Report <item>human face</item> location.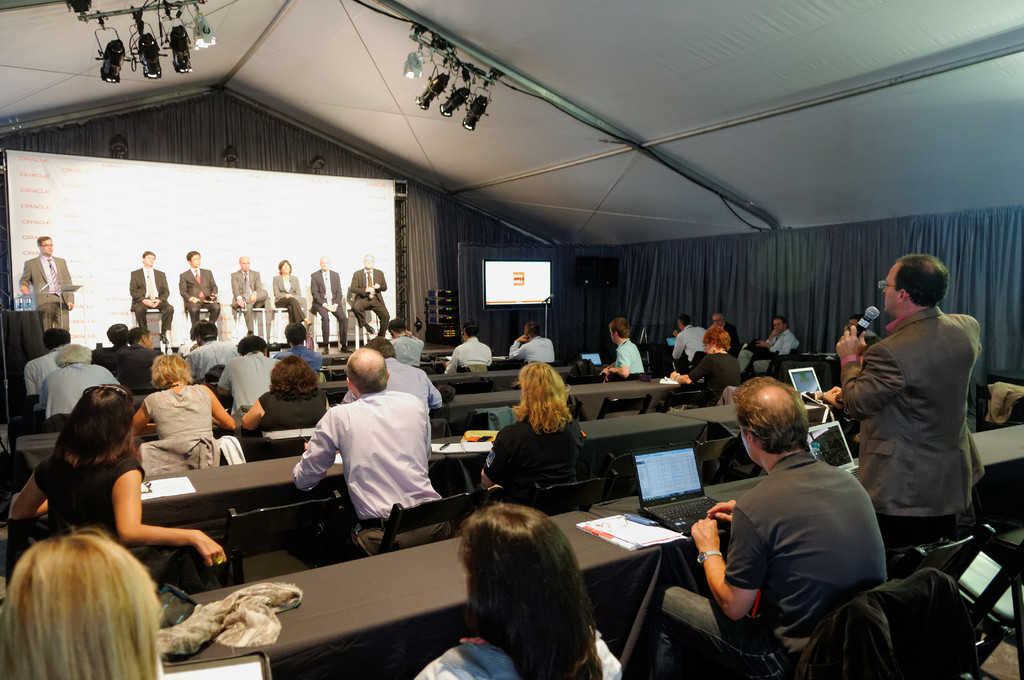
Report: [x1=883, y1=260, x2=902, y2=311].
